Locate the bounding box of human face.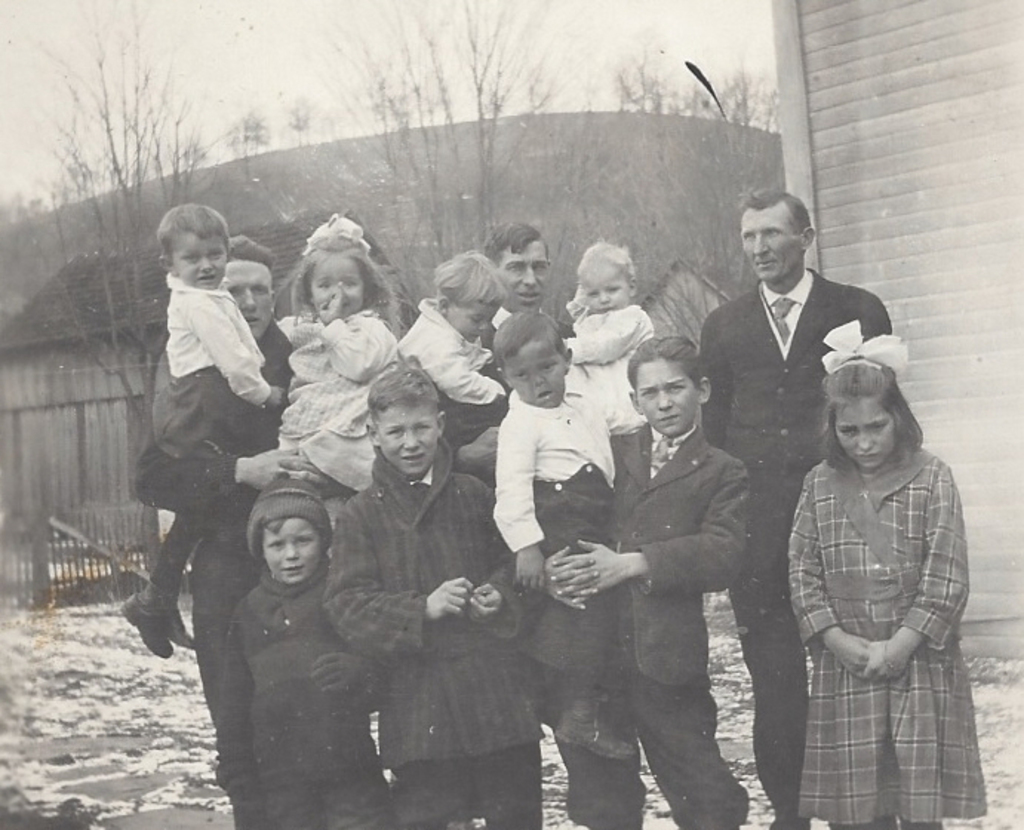
Bounding box: (637,362,702,434).
